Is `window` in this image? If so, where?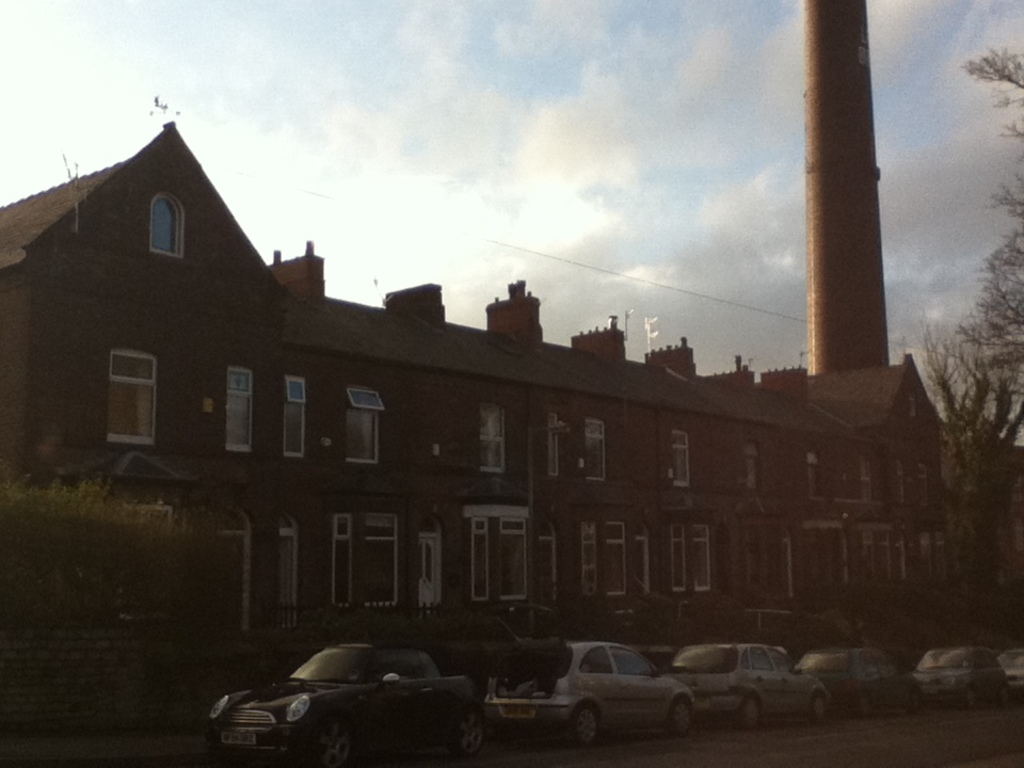
Yes, at box(742, 445, 762, 499).
